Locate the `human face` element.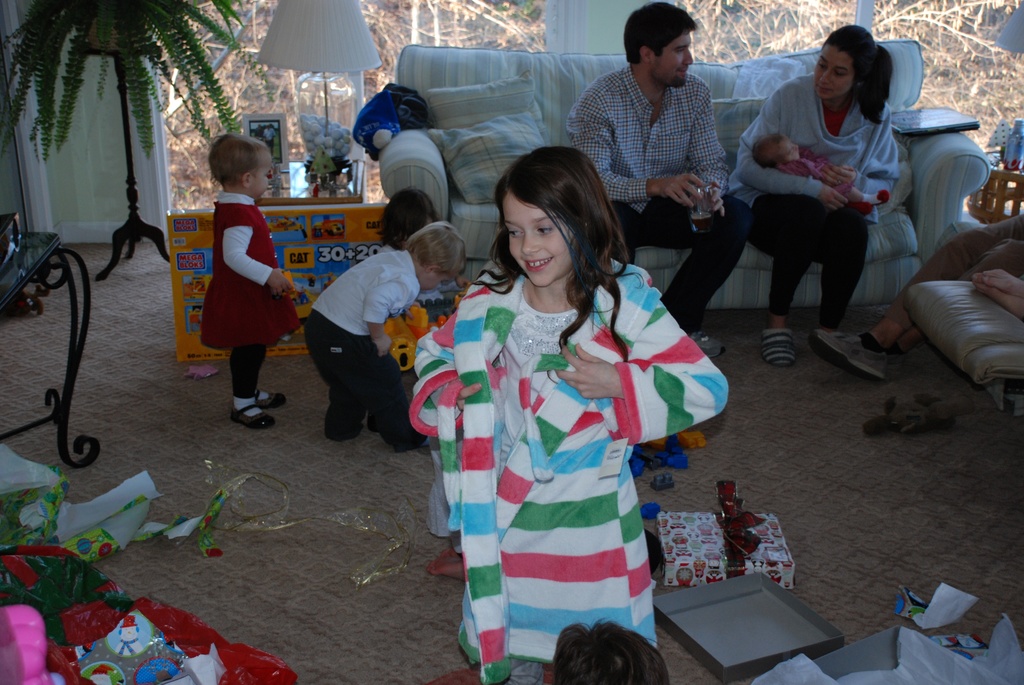
Element bbox: (left=248, top=147, right=269, bottom=203).
